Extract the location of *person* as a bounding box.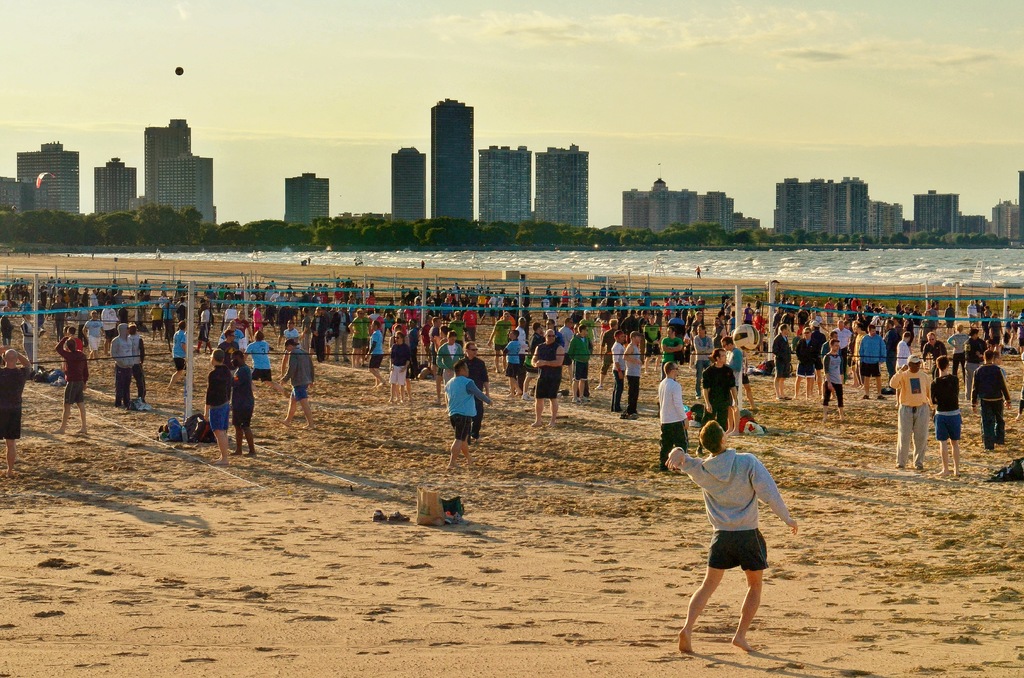
(0,351,32,476).
